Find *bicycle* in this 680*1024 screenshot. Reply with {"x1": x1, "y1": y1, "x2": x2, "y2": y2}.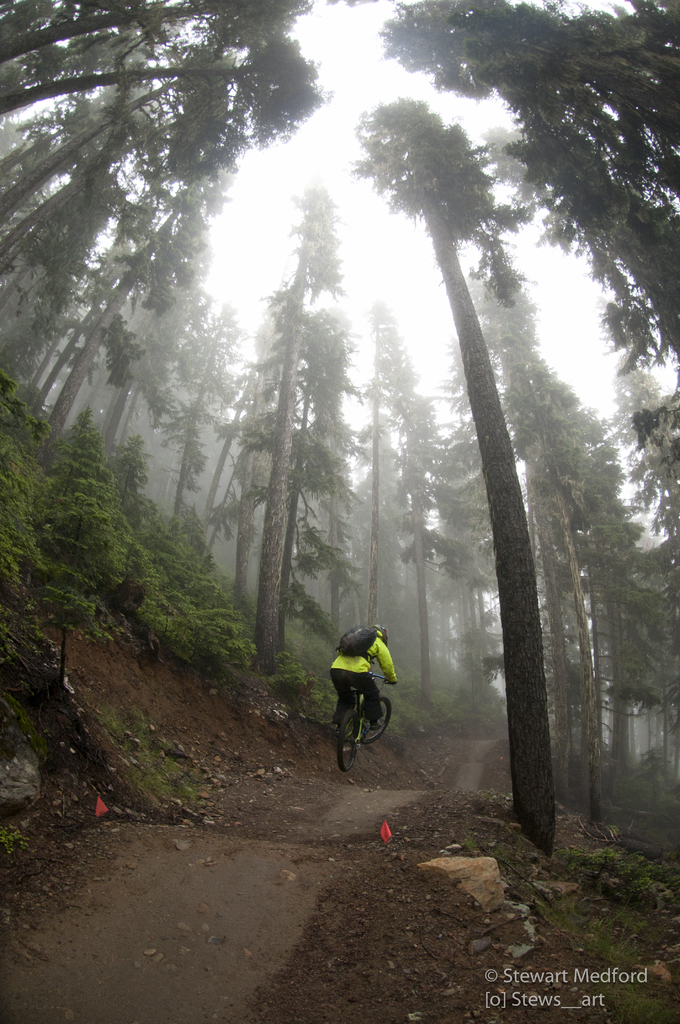
{"x1": 330, "y1": 673, "x2": 393, "y2": 770}.
